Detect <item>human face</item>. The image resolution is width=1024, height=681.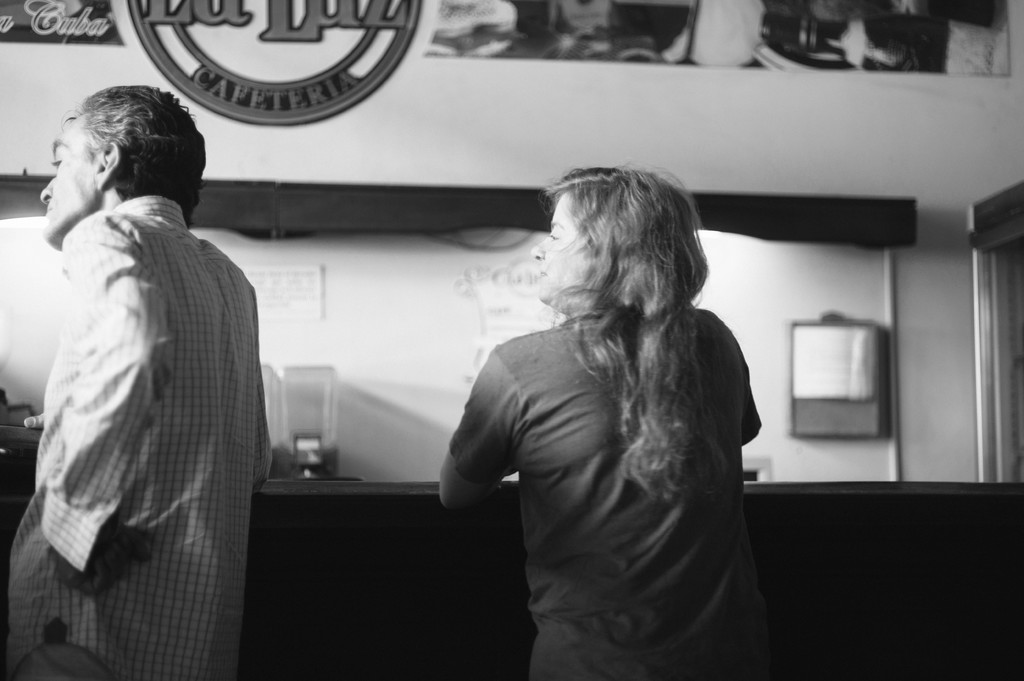
detection(36, 130, 94, 246).
